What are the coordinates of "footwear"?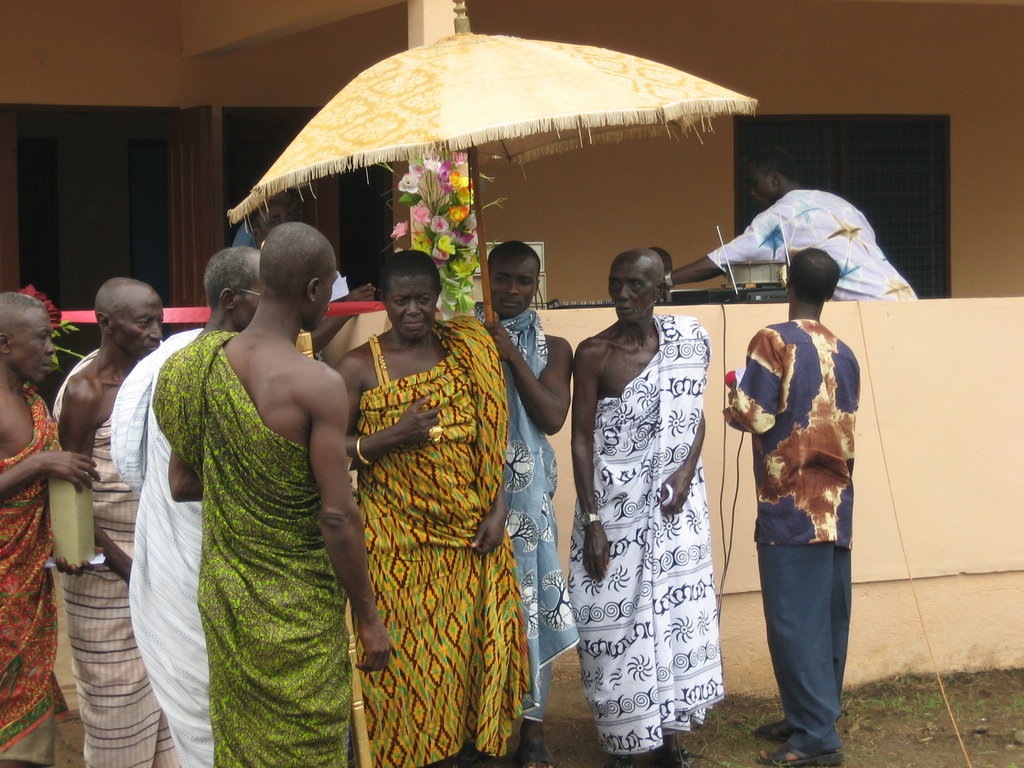
(left=763, top=716, right=814, bottom=749).
